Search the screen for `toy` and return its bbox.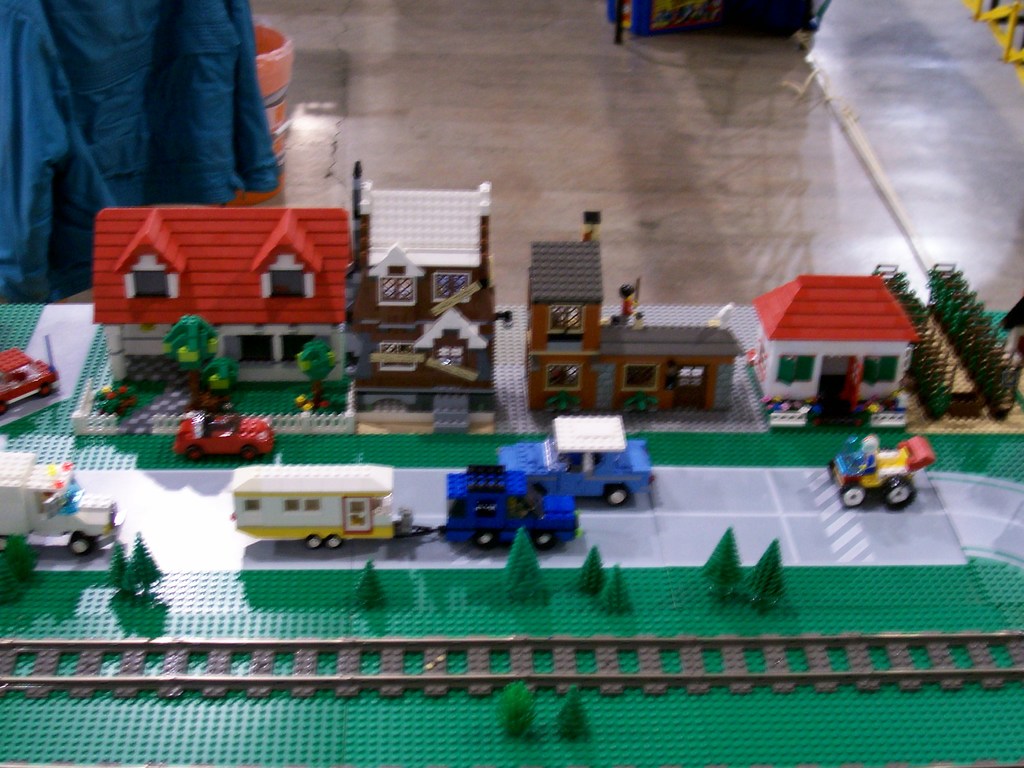
Found: l=741, t=539, r=792, b=617.
